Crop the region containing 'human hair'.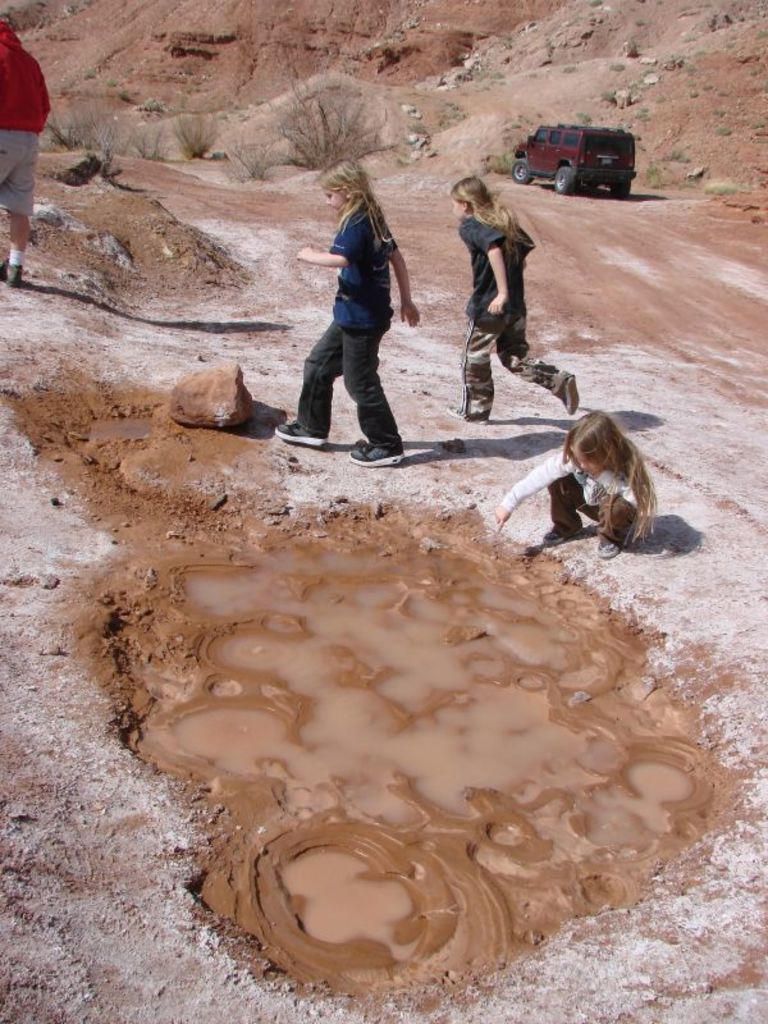
Crop region: box(449, 175, 534, 268).
